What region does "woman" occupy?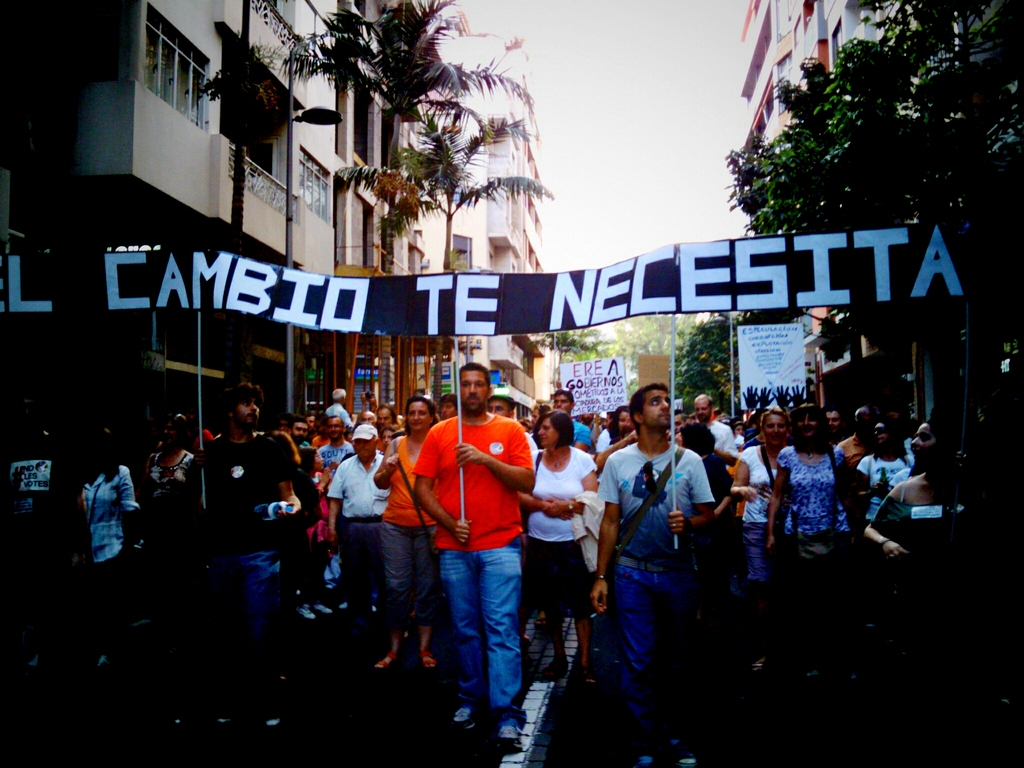
bbox=(678, 422, 742, 627).
